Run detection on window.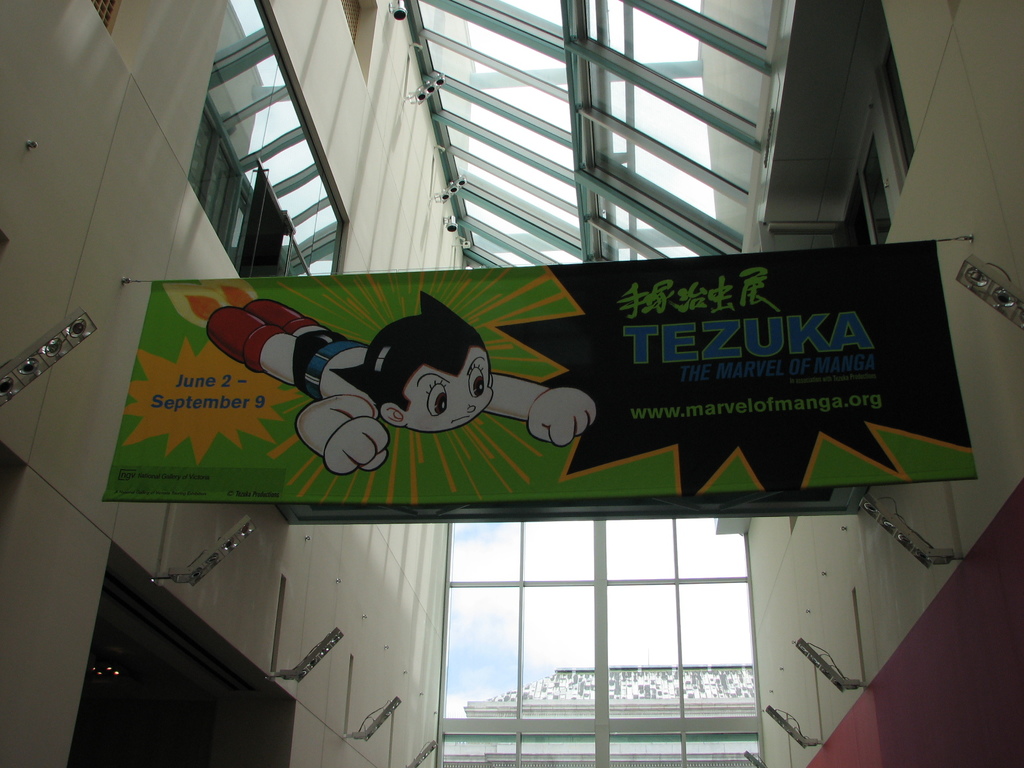
Result: locate(63, 547, 300, 767).
